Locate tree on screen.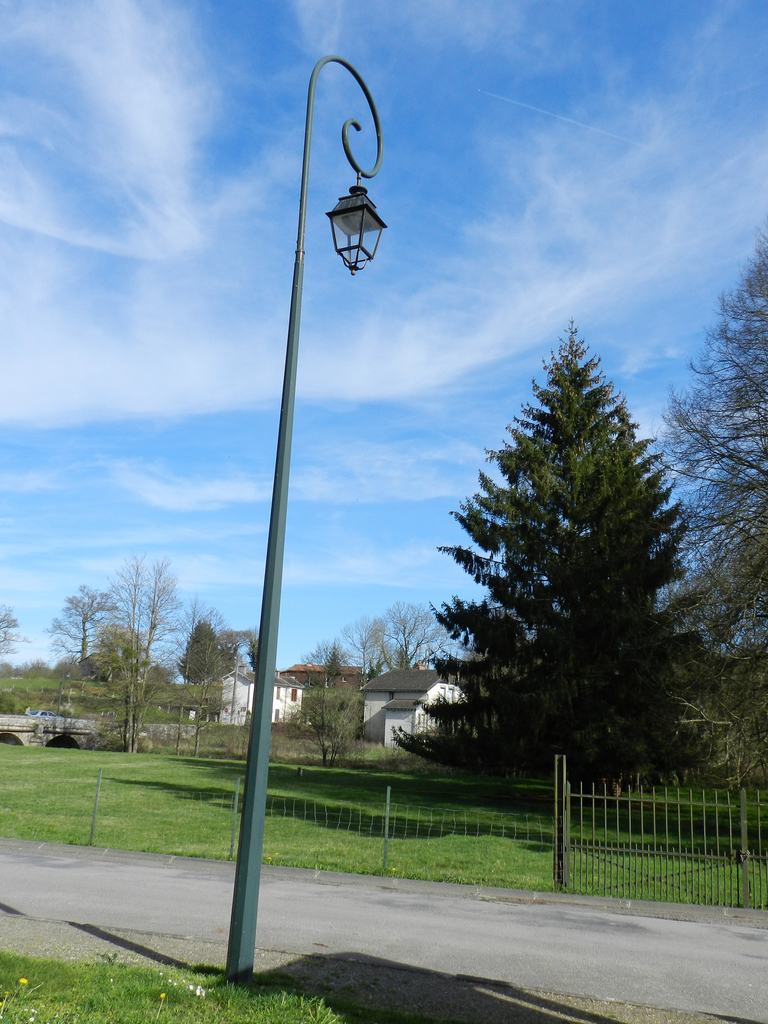
On screen at box=[51, 580, 116, 678].
